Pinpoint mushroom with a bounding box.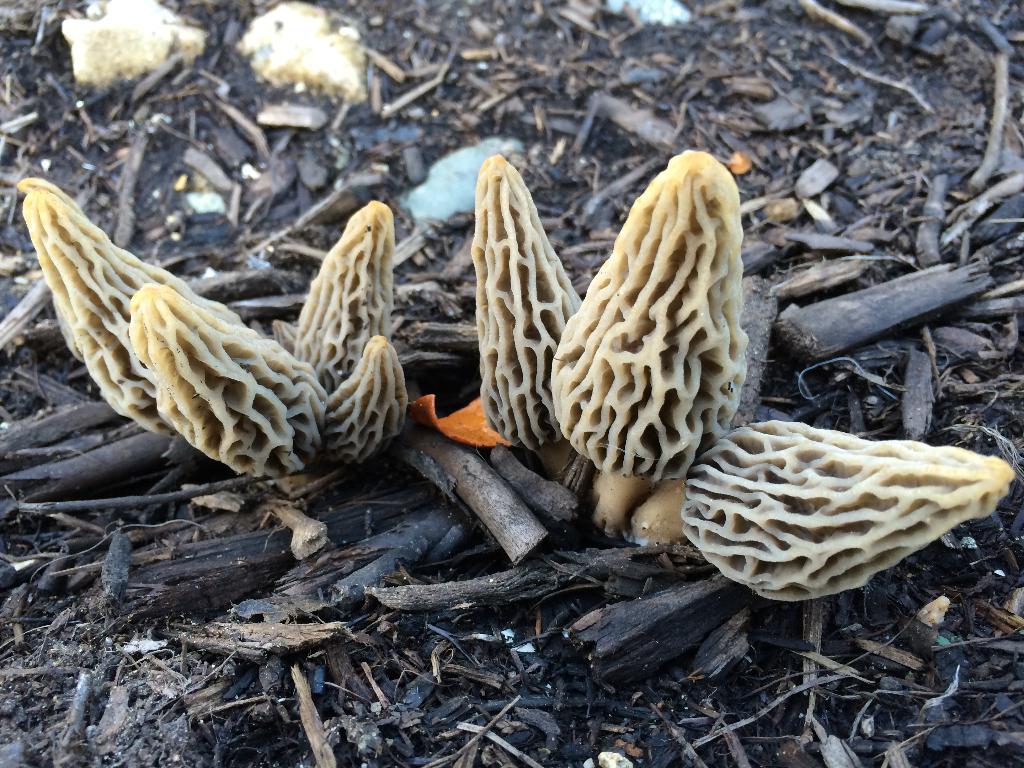
469/156/586/483.
